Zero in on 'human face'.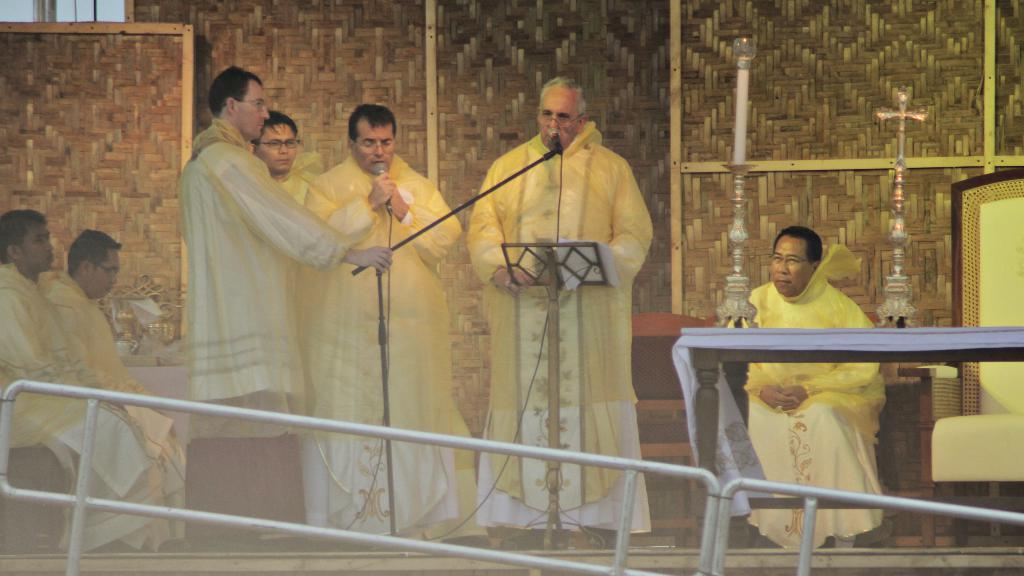
Zeroed in: x1=253, y1=122, x2=298, y2=172.
